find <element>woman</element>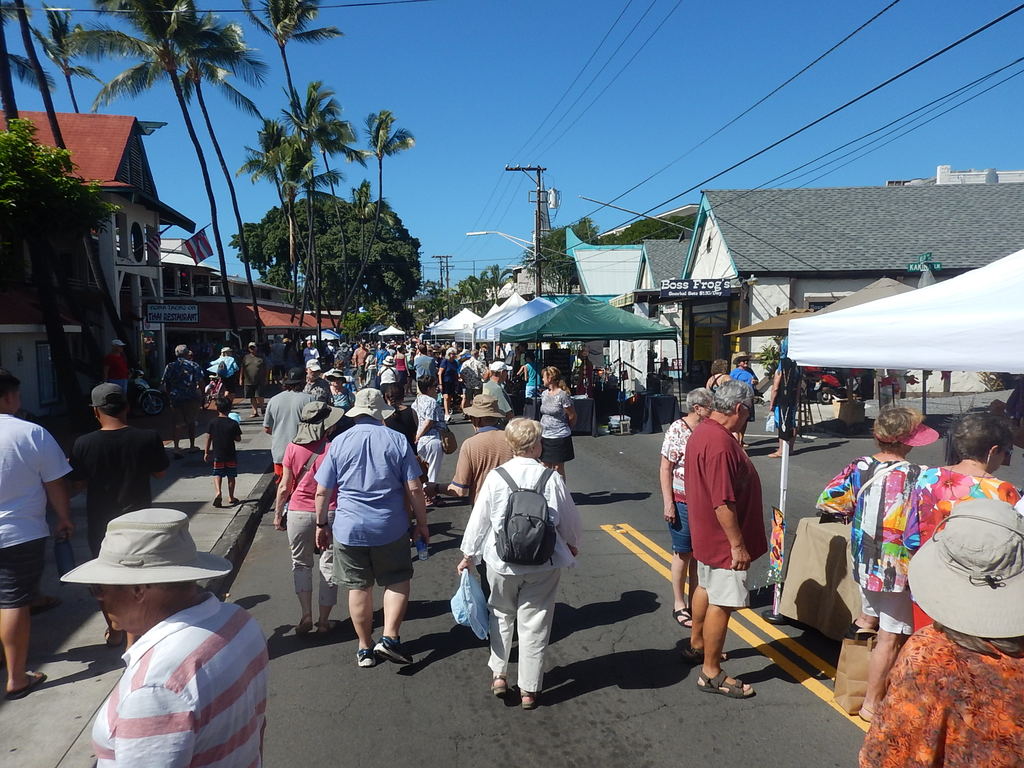
box=[815, 408, 939, 721]
